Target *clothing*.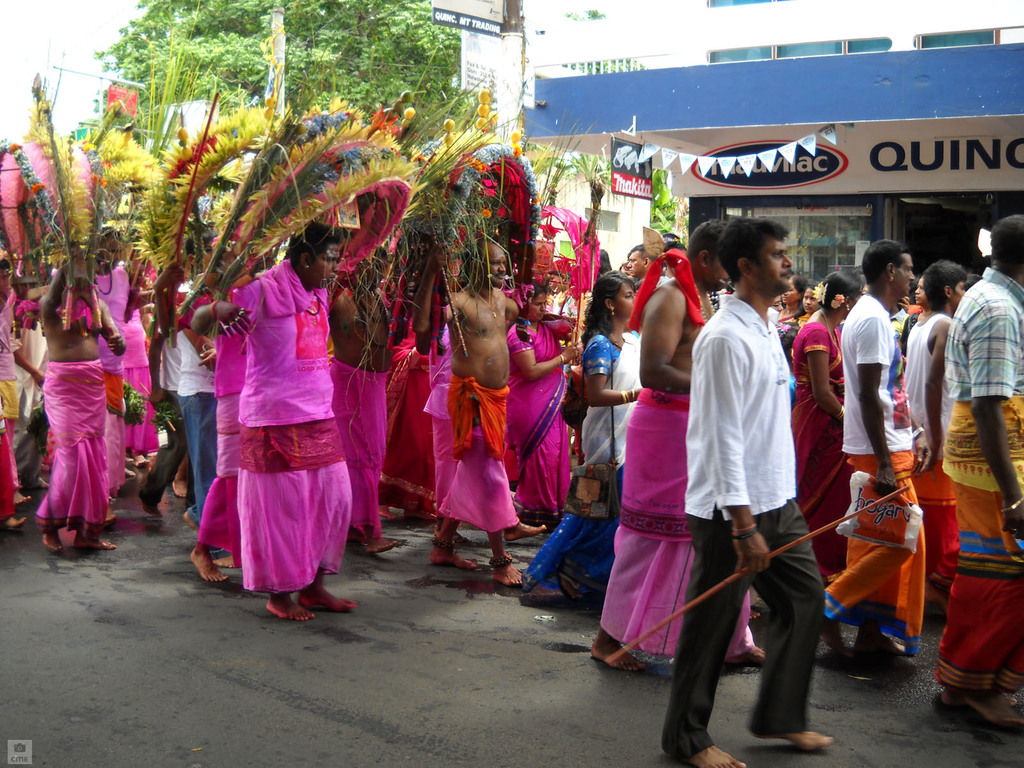
Target region: x1=422, y1=323, x2=459, y2=521.
